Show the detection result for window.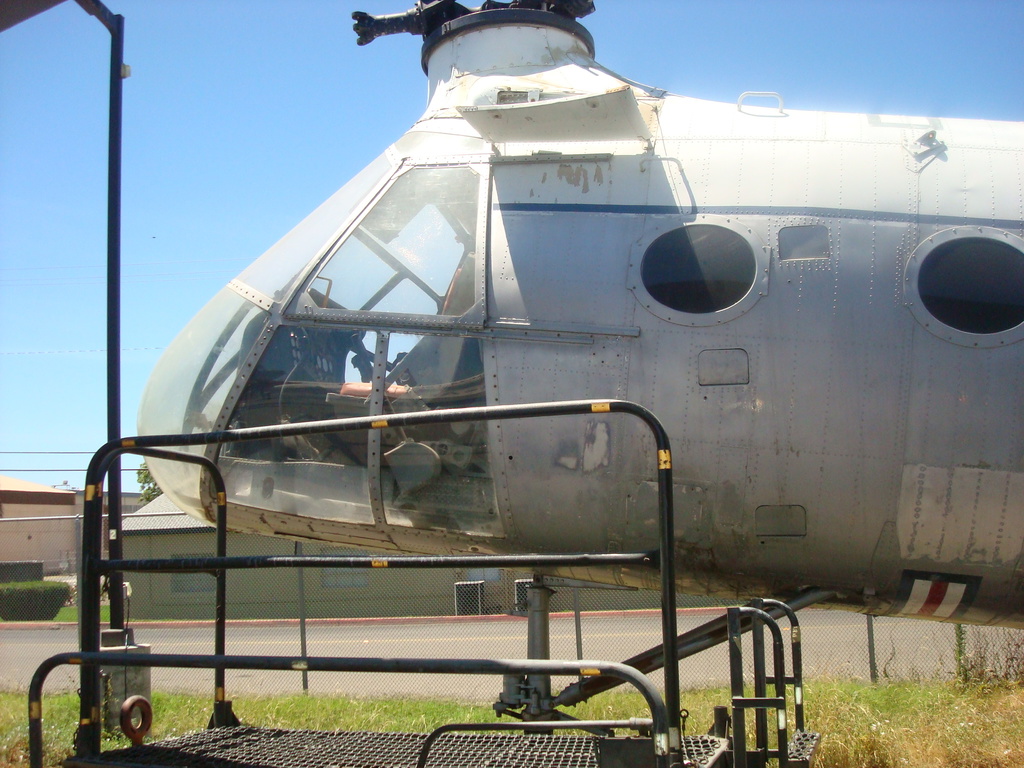
<bbox>628, 218, 771, 330</bbox>.
